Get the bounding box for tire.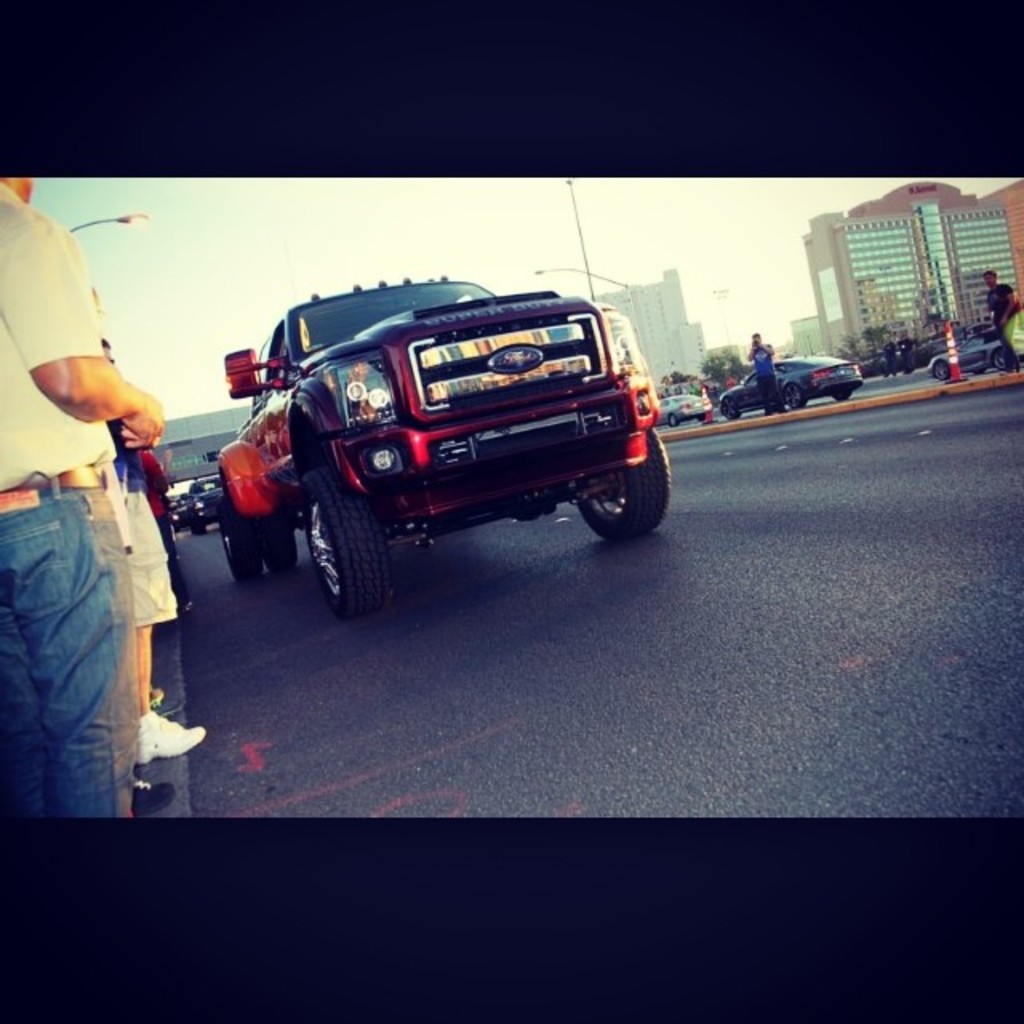
x1=221, y1=499, x2=254, y2=581.
